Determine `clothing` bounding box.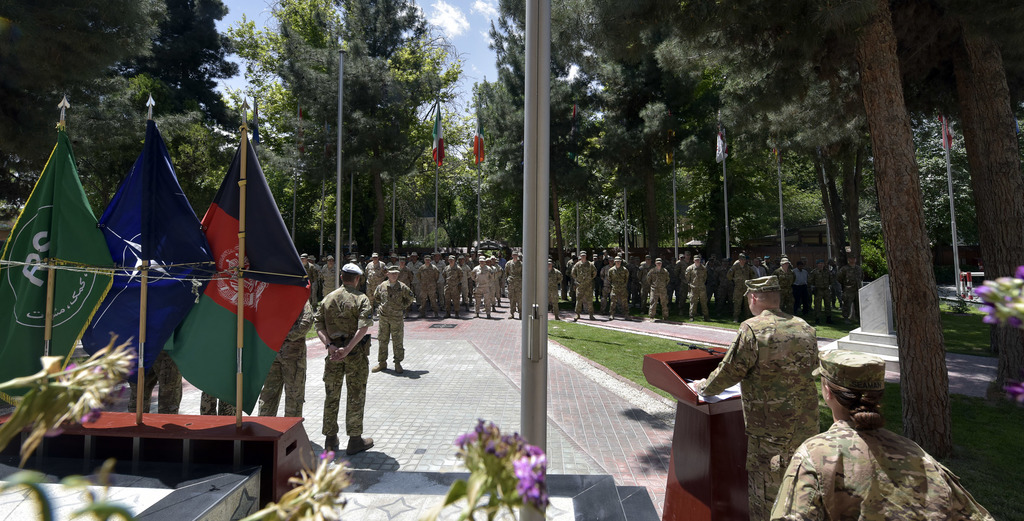
Determined: 253 299 316 419.
